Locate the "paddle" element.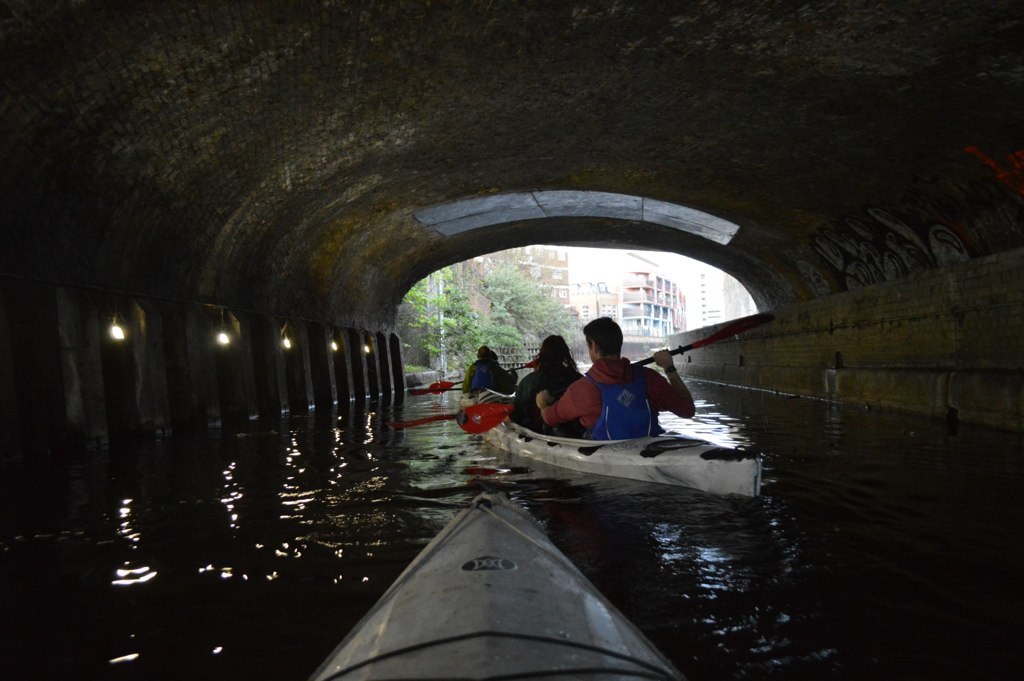
Element bbox: 414, 356, 554, 399.
